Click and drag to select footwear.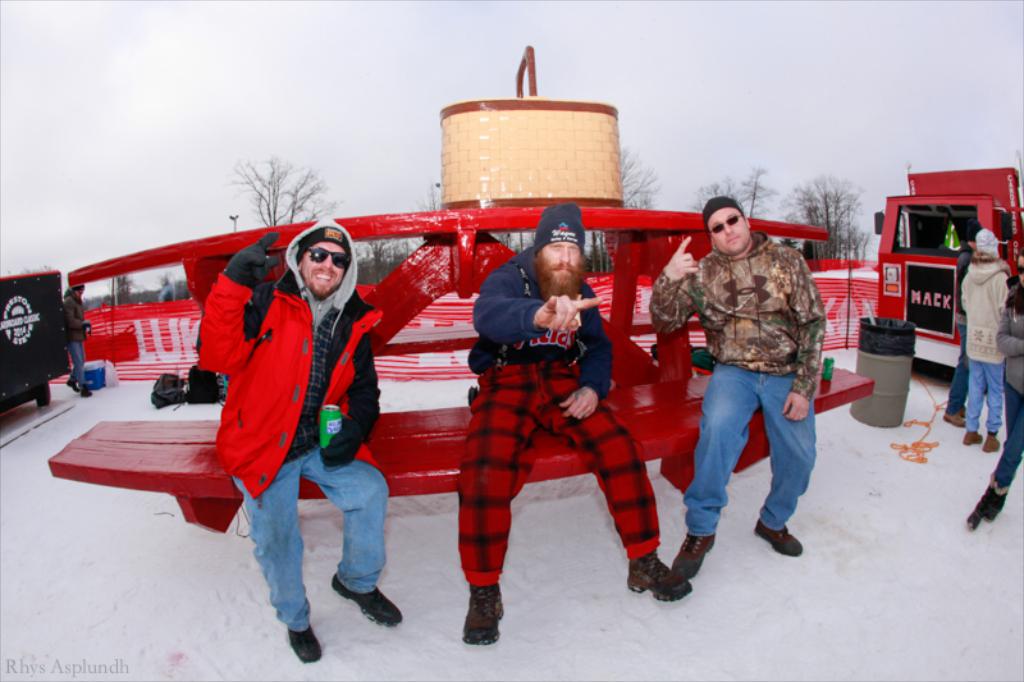
Selection: {"x1": 677, "y1": 534, "x2": 713, "y2": 577}.
